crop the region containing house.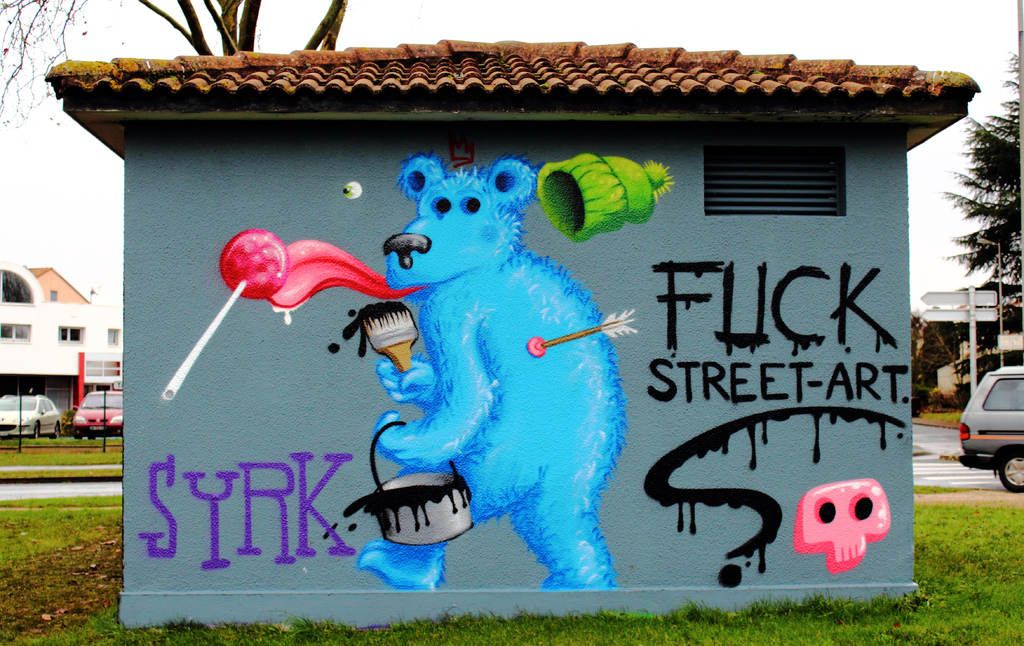
Crop region: box(938, 330, 1023, 396).
